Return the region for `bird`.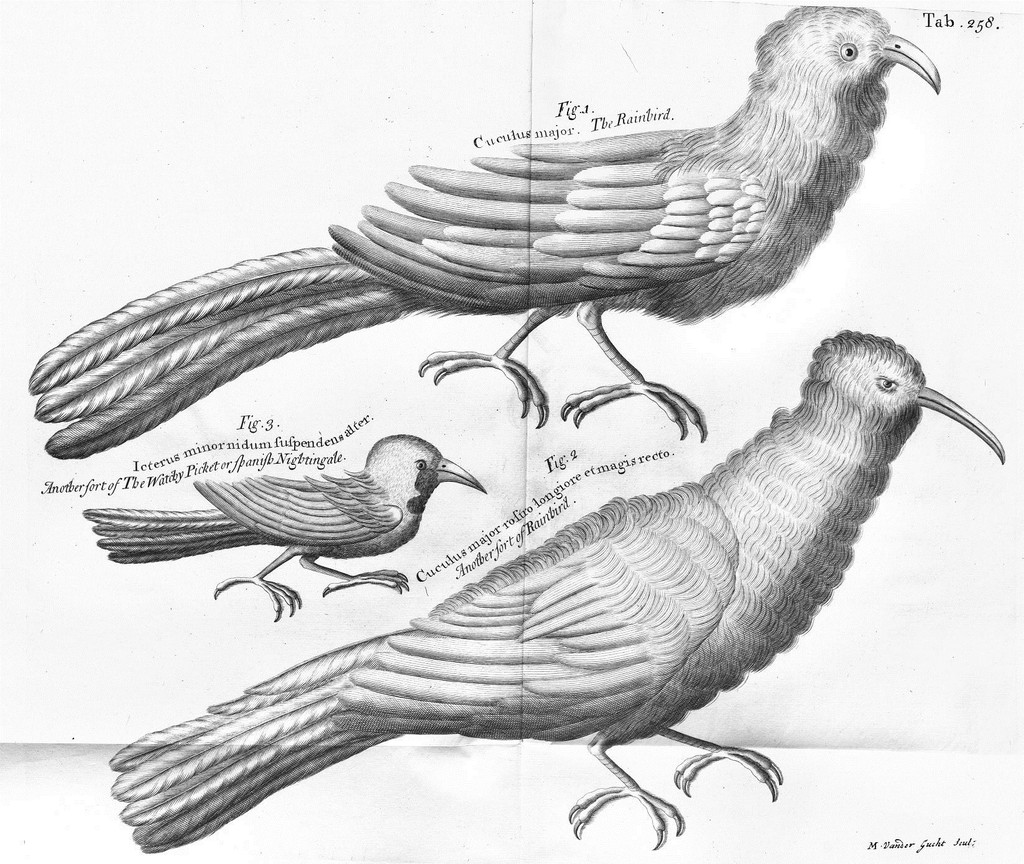
<region>54, 49, 989, 456</region>.
